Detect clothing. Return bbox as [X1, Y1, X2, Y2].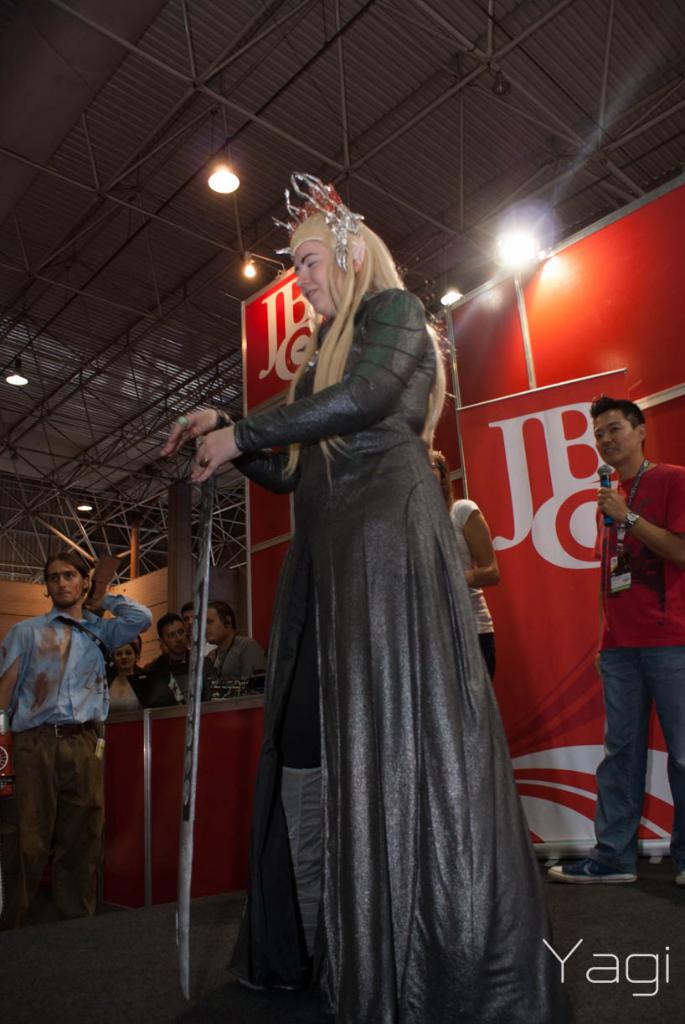
[198, 628, 264, 694].
